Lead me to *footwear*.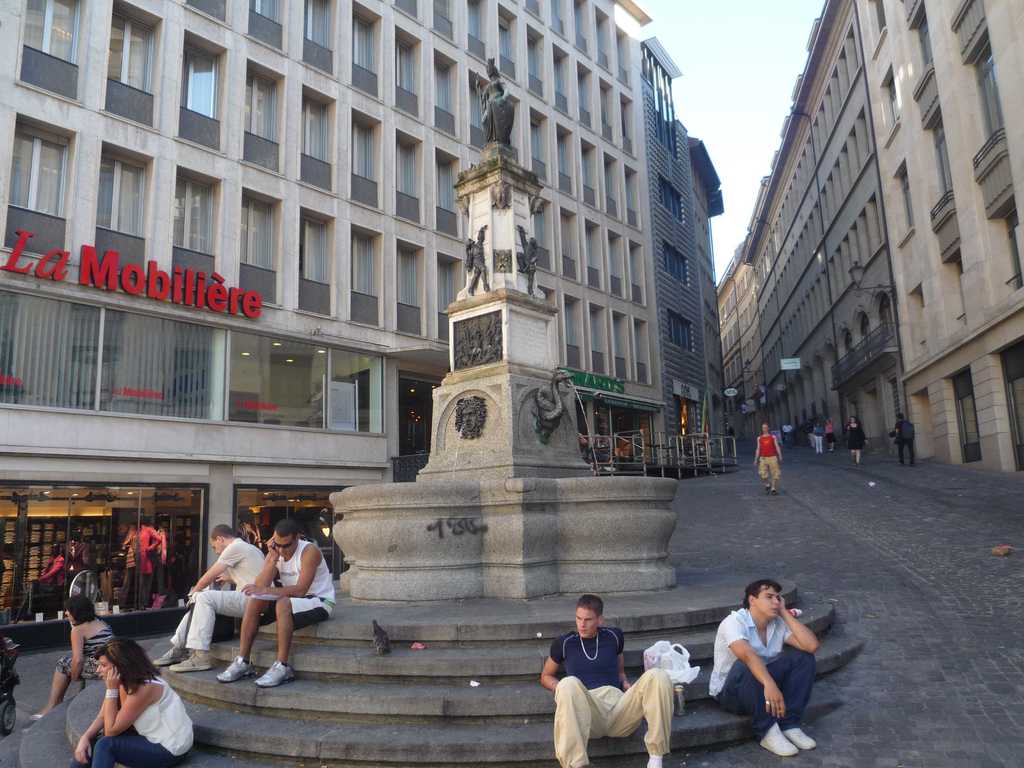
Lead to [left=255, top=660, right=295, bottom=687].
